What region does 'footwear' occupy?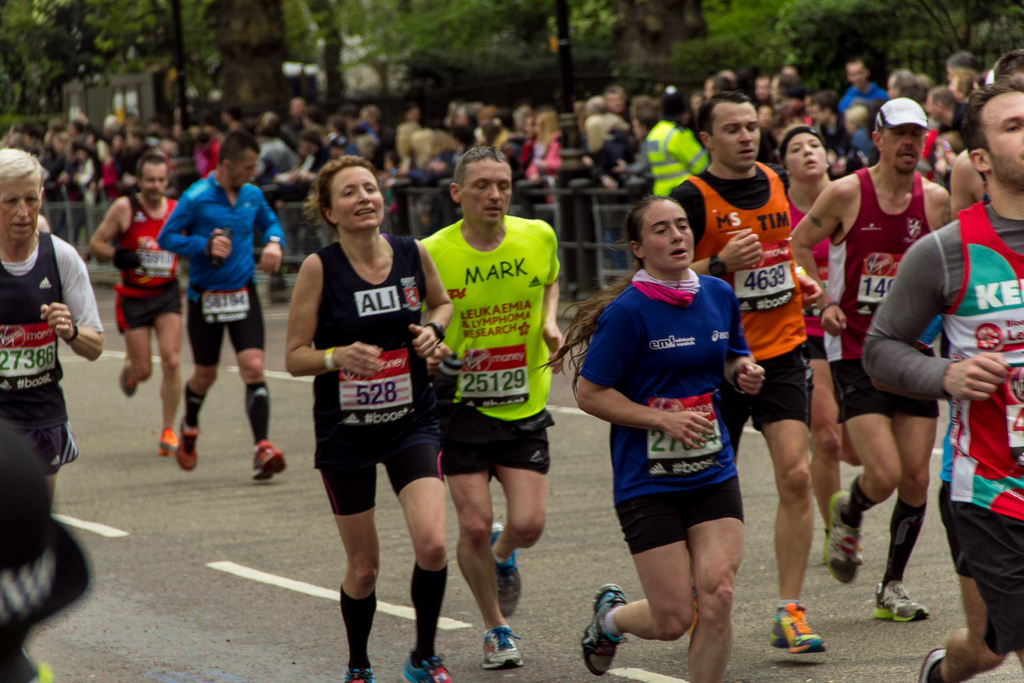
<bbox>915, 645, 963, 682</bbox>.
